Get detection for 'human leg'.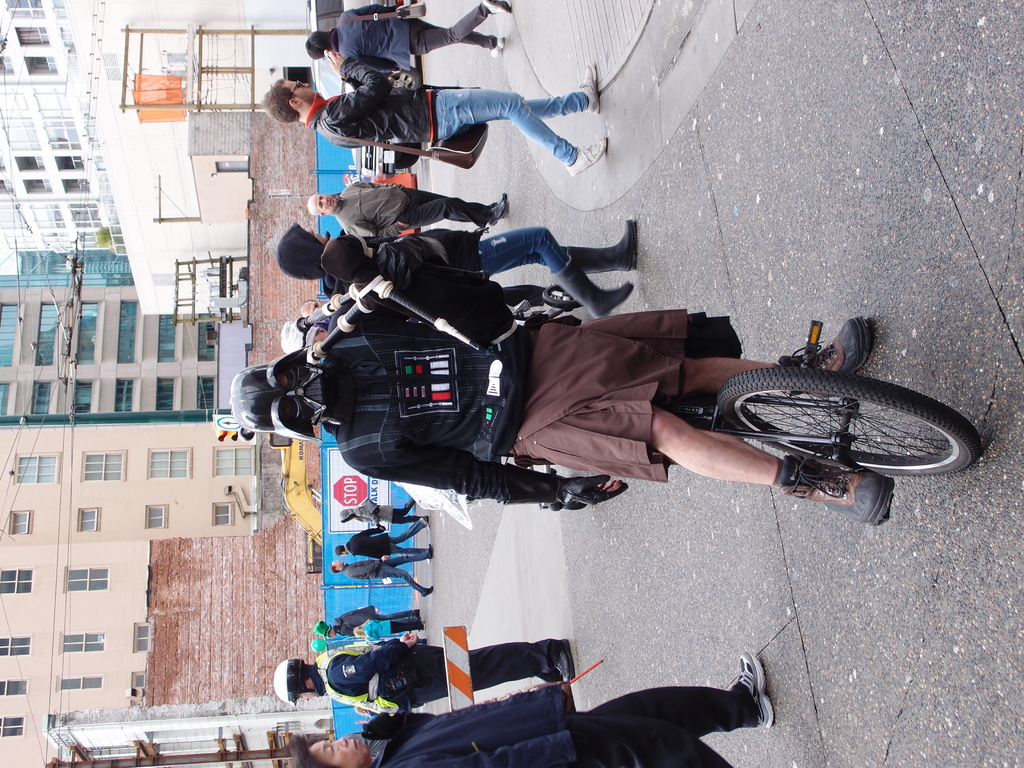
Detection: (left=660, top=412, right=770, bottom=504).
